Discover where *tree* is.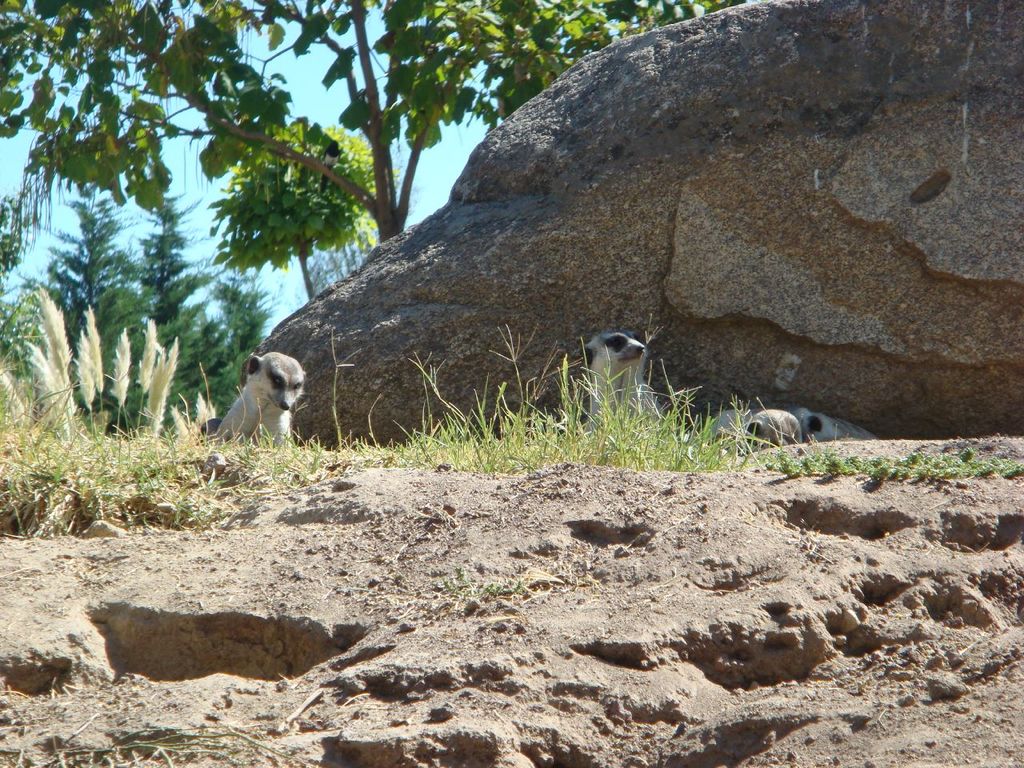
Discovered at detection(137, 190, 242, 422).
